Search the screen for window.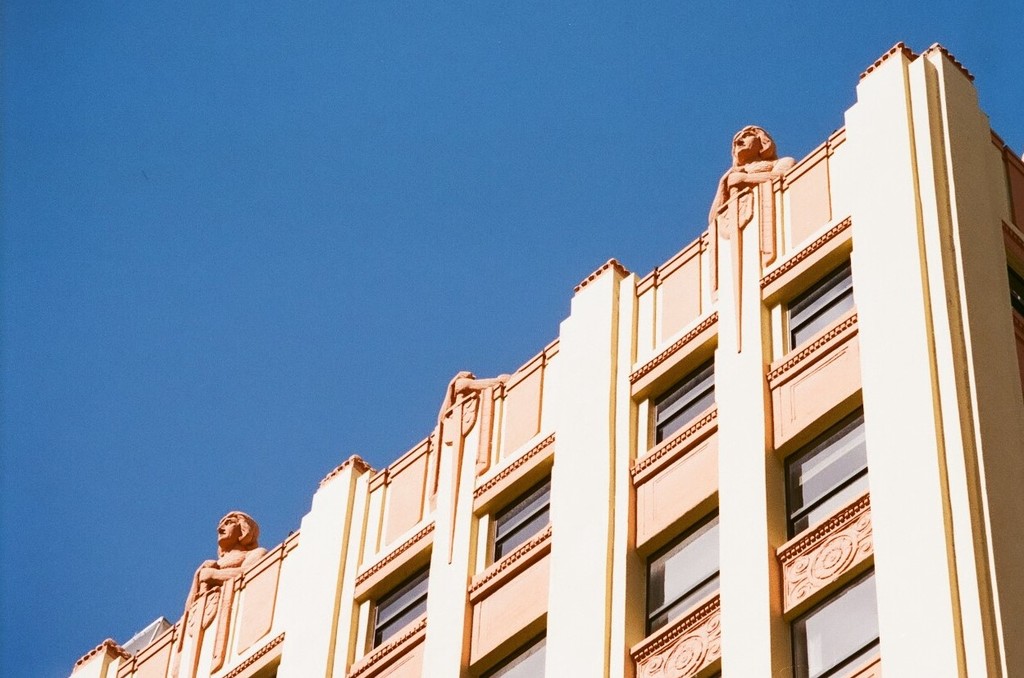
Found at box(635, 501, 723, 635).
